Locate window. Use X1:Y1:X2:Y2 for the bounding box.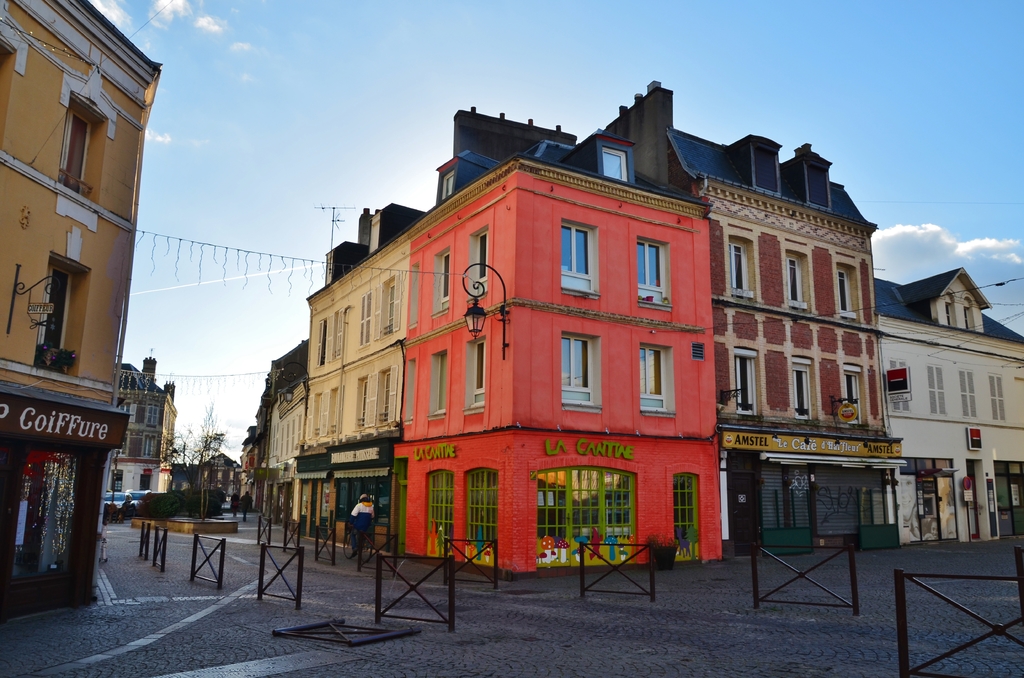
559:218:601:302.
